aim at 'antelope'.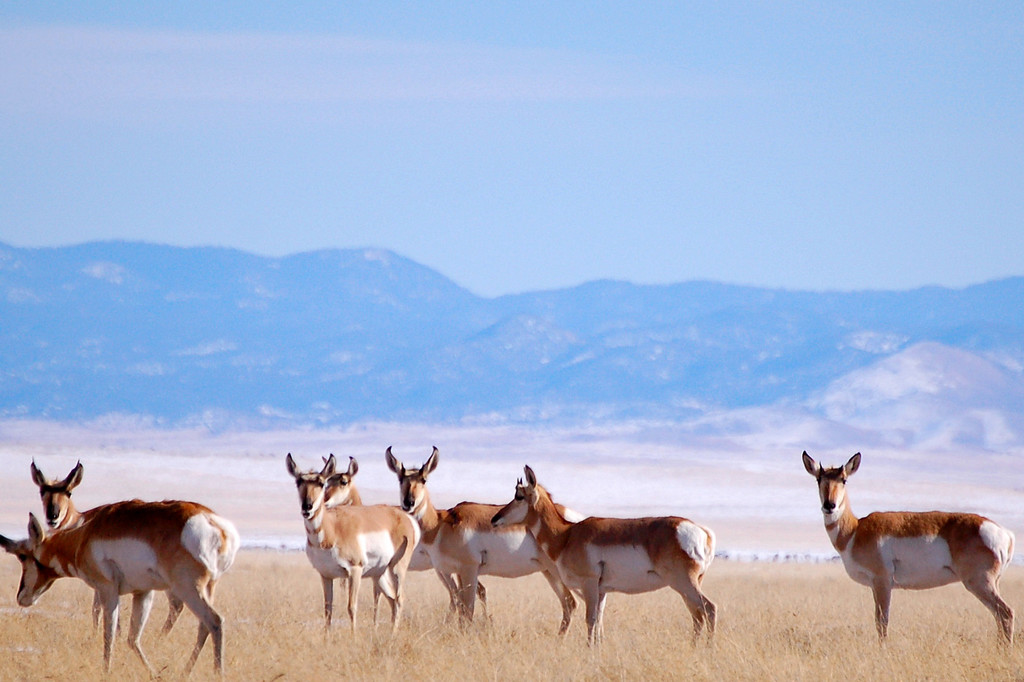
Aimed at (left=0, top=511, right=237, bottom=681).
